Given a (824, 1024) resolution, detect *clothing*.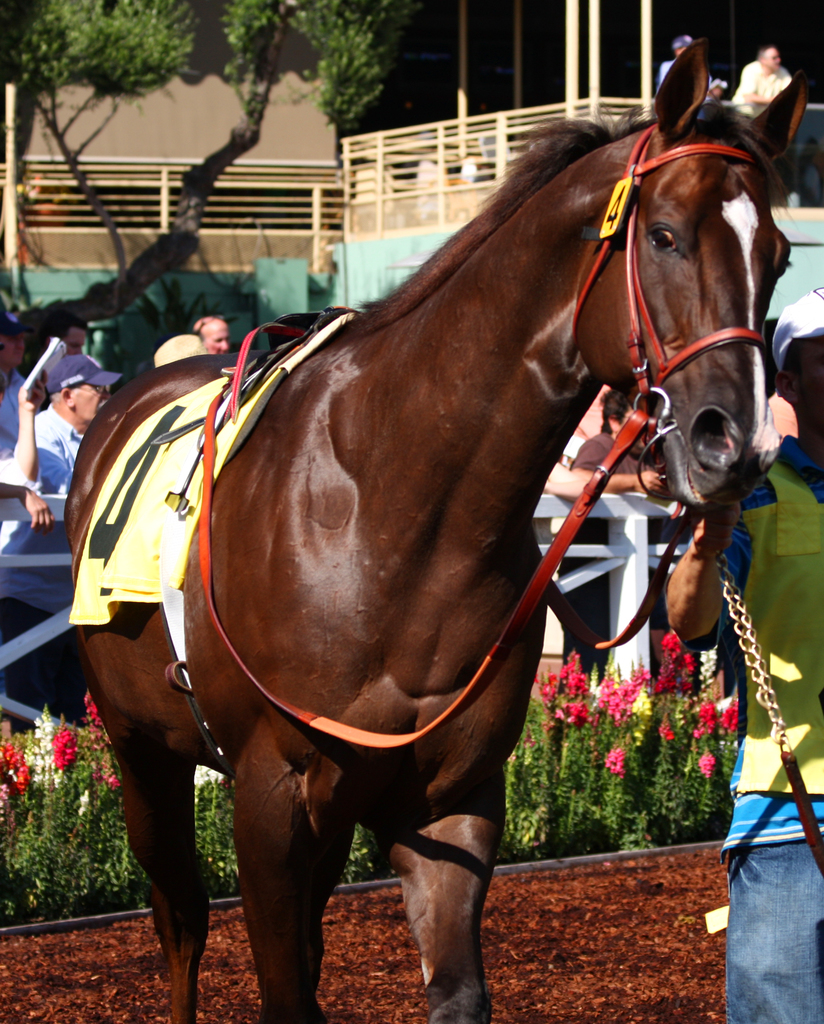
bbox=[707, 435, 823, 1023].
